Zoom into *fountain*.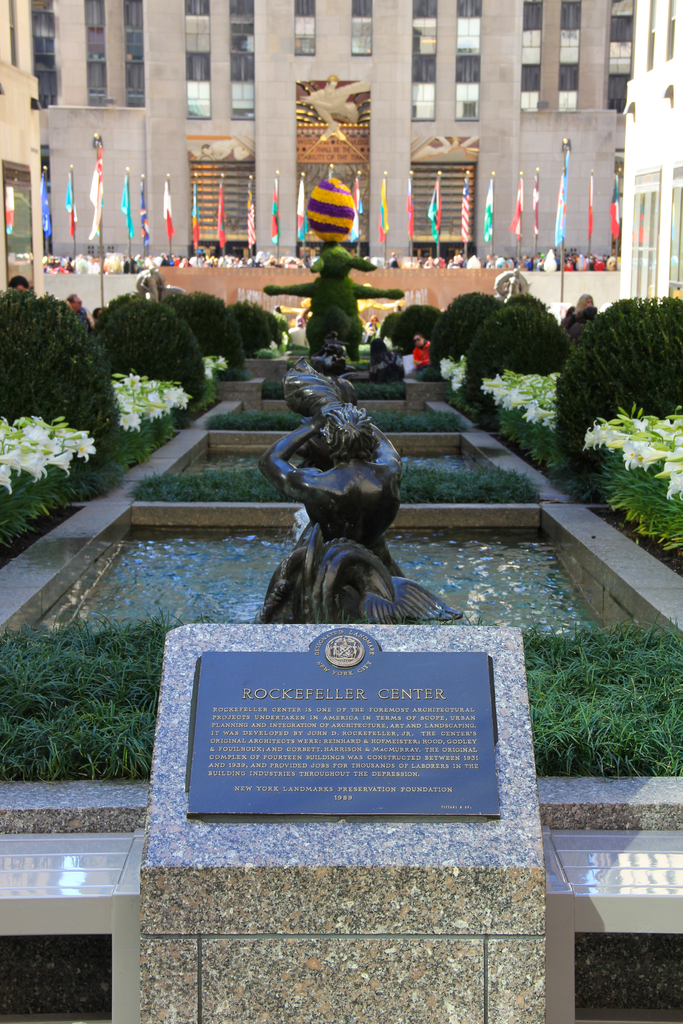
Zoom target: crop(70, 92, 634, 805).
